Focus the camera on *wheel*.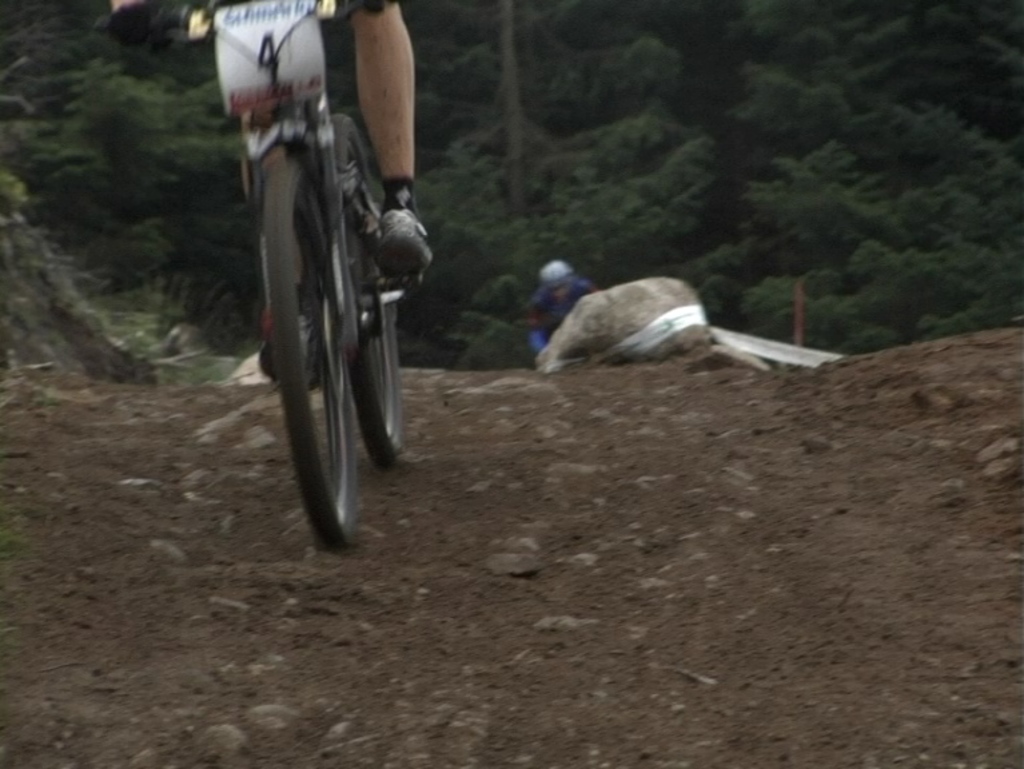
Focus region: <region>267, 154, 368, 549</region>.
